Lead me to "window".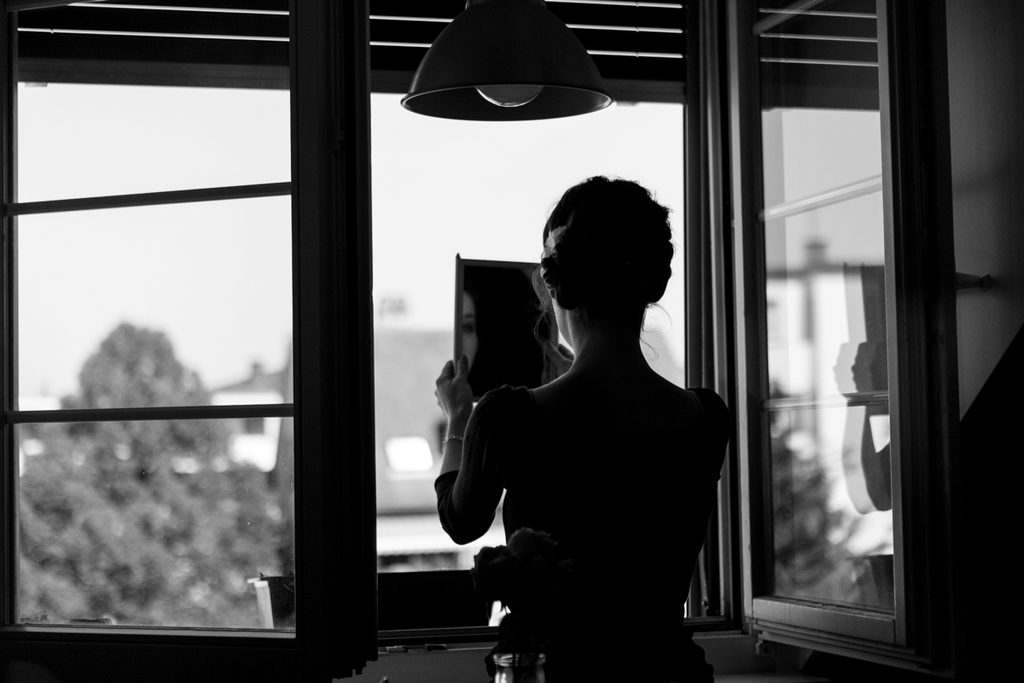
Lead to [x1=713, y1=0, x2=963, y2=644].
